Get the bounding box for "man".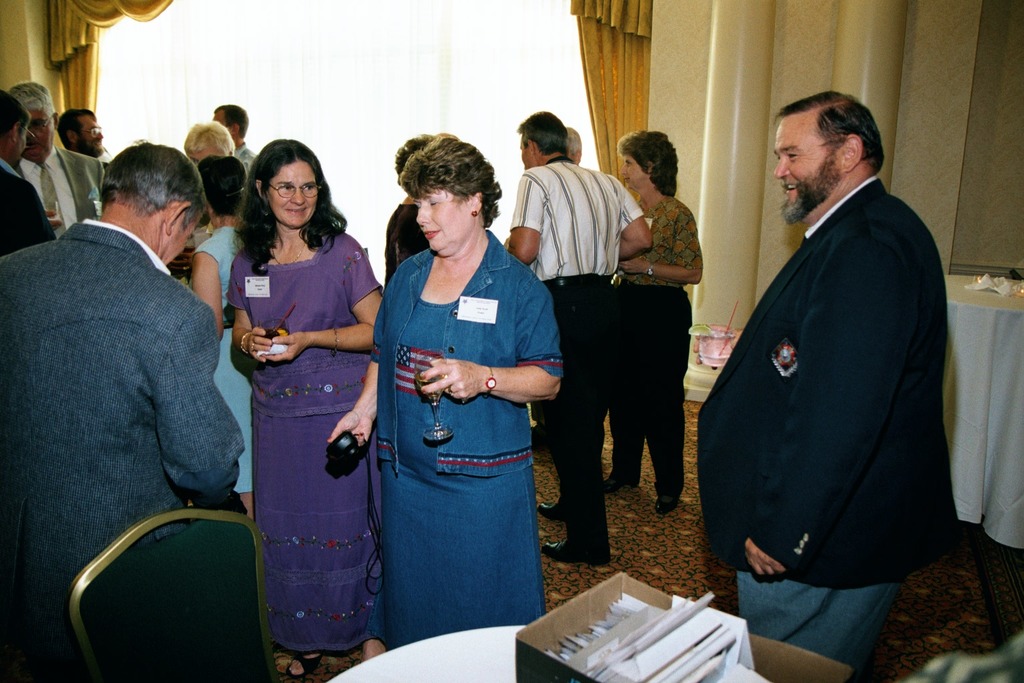
<region>60, 107, 108, 158</region>.
